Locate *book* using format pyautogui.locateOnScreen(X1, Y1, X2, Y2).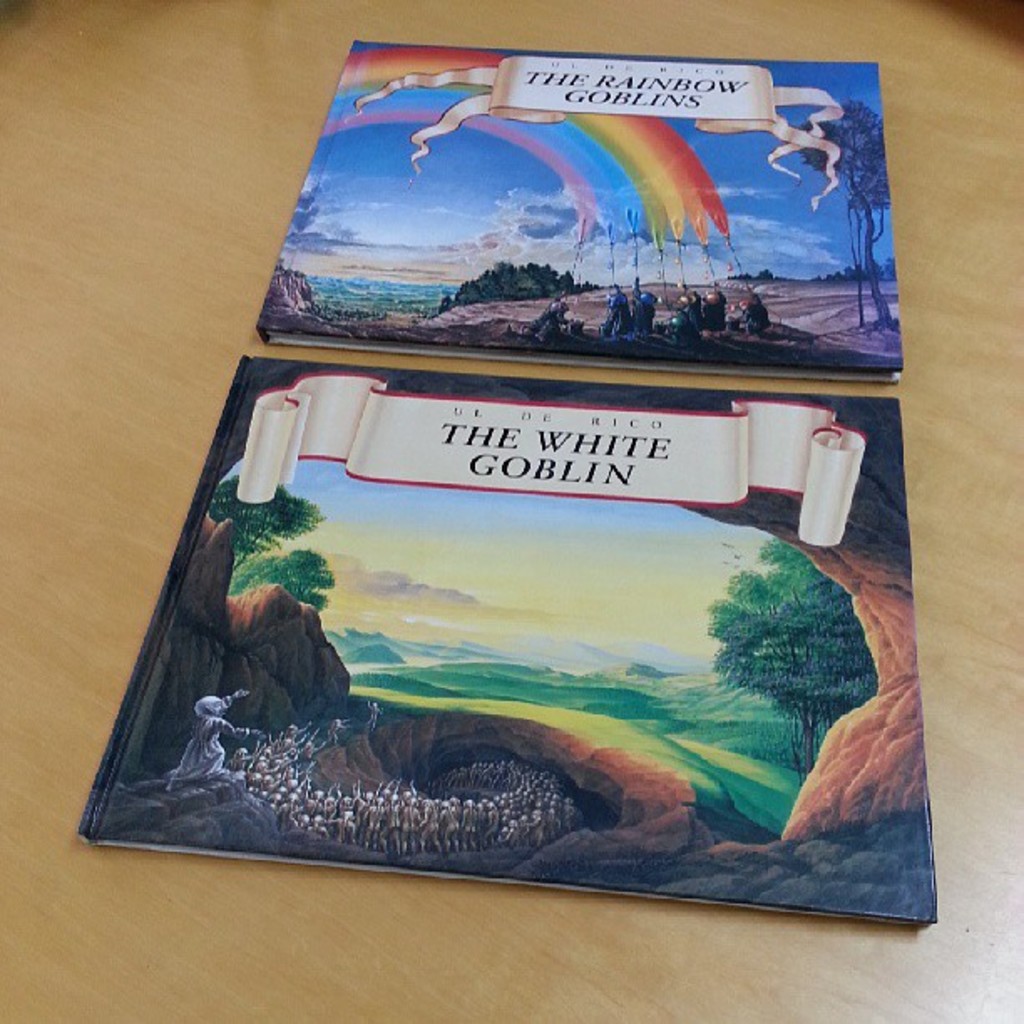
pyautogui.locateOnScreen(77, 353, 942, 927).
